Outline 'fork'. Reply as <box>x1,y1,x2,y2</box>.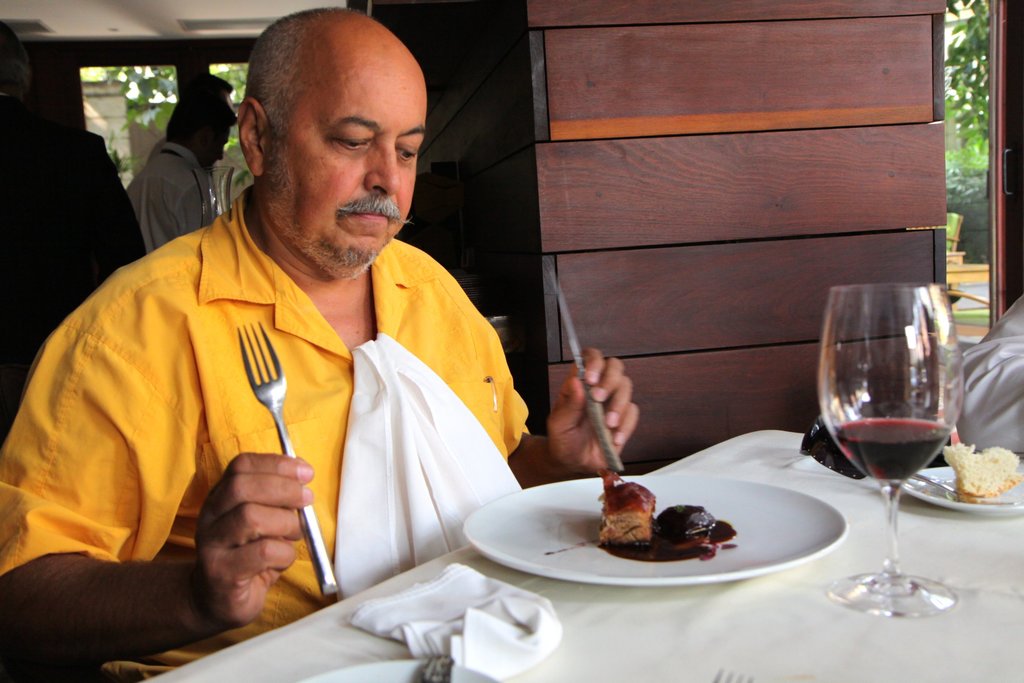
<box>242,322,332,596</box>.
